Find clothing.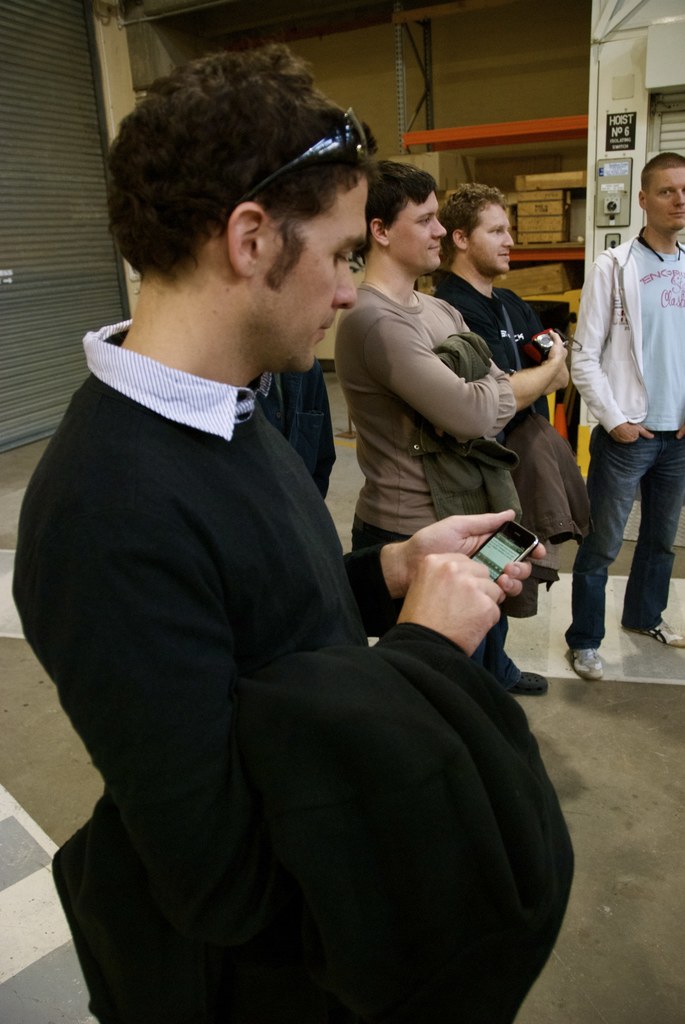
bbox=(561, 225, 684, 653).
